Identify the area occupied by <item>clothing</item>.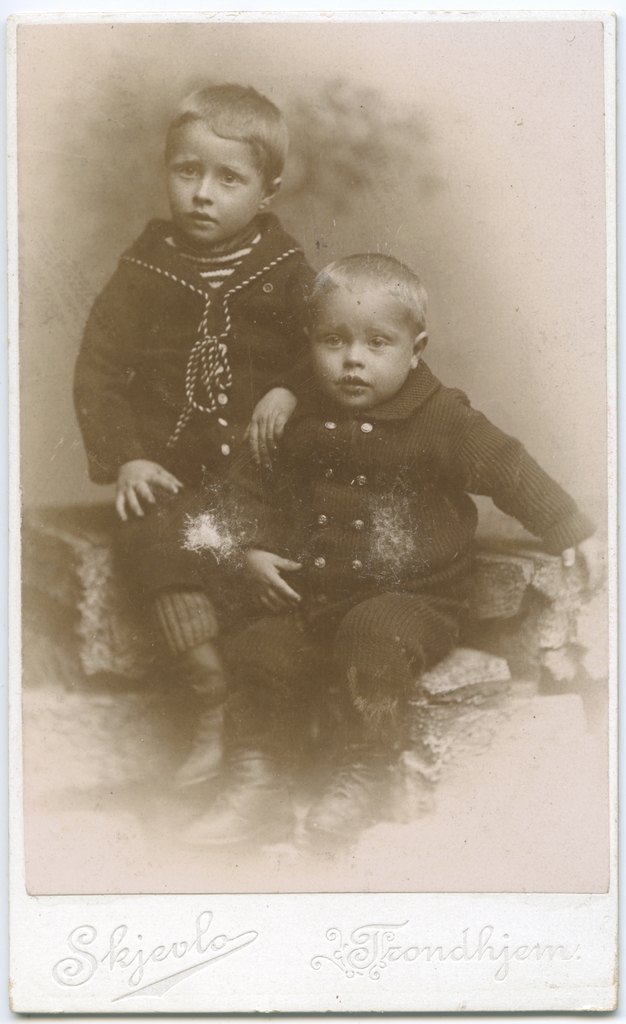
Area: x1=213 y1=357 x2=593 y2=735.
